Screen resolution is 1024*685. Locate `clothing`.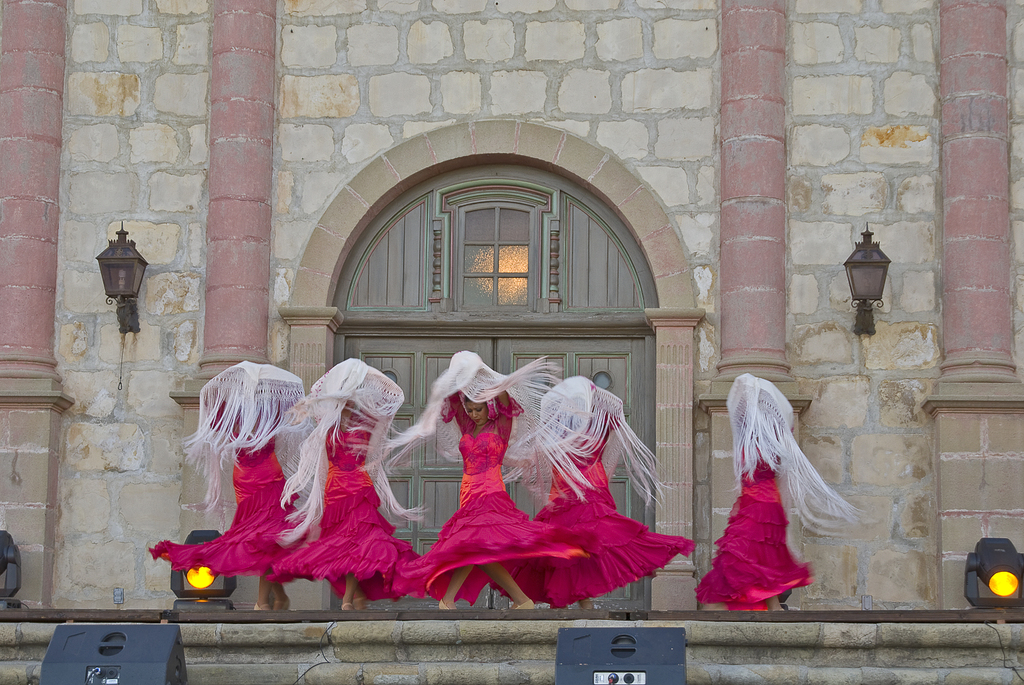
crop(481, 378, 693, 611).
